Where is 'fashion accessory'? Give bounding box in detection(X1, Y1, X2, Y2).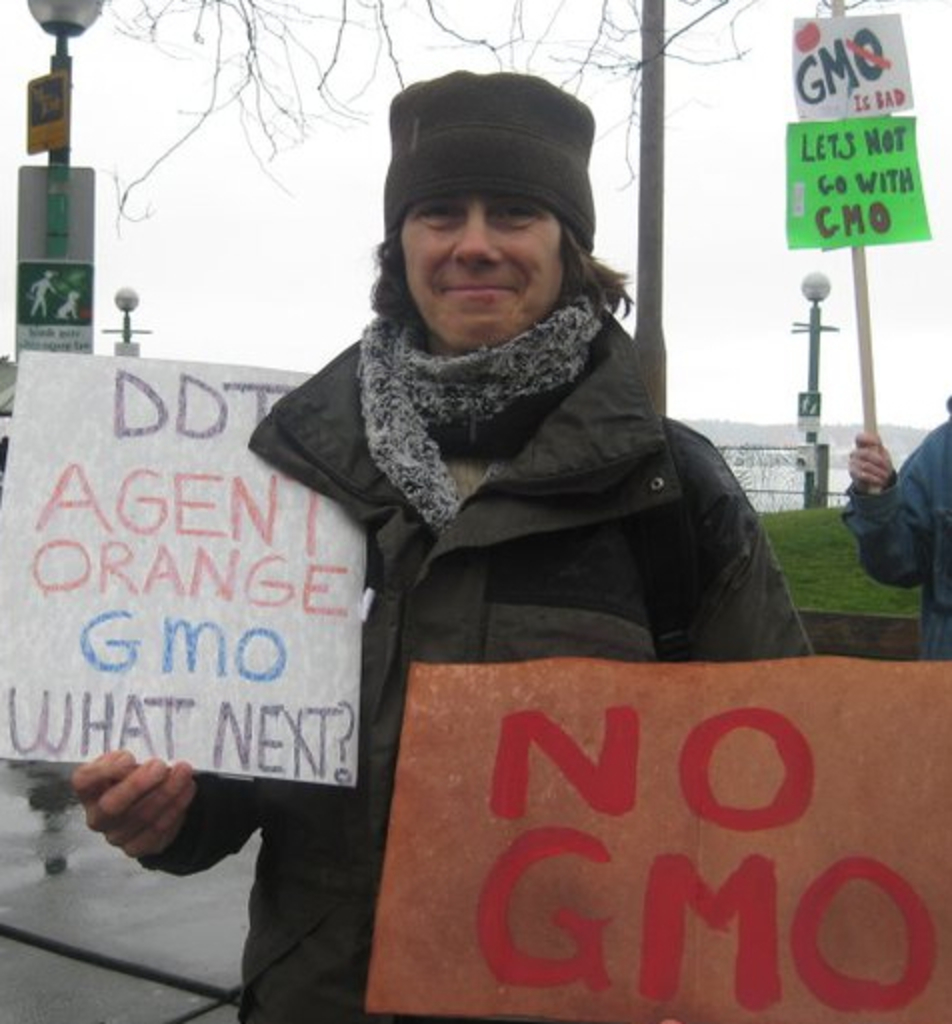
detection(360, 294, 606, 536).
